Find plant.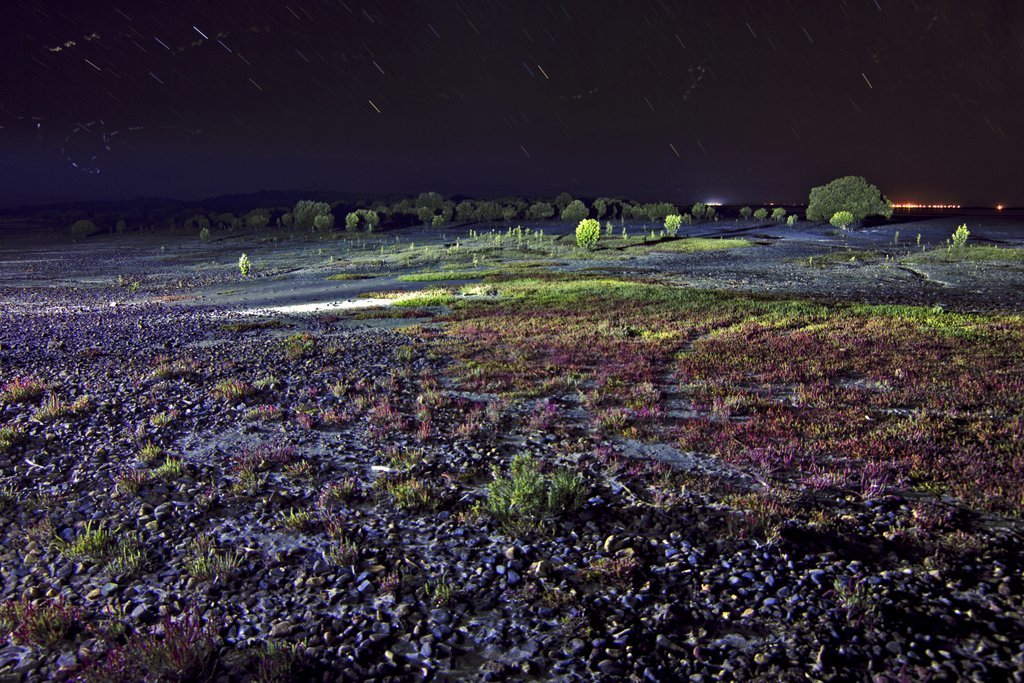
[371, 558, 411, 594].
